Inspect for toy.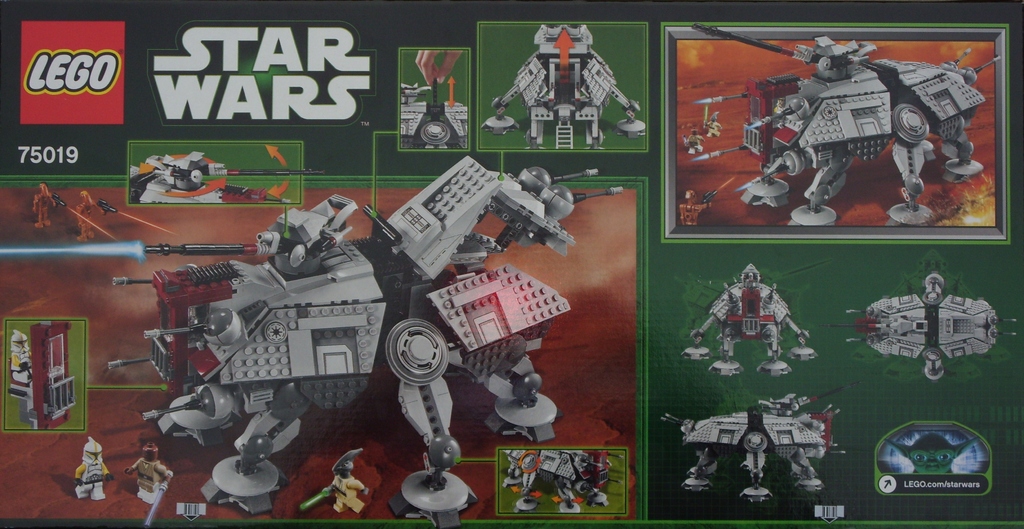
Inspection: {"left": 684, "top": 127, "right": 702, "bottom": 155}.
